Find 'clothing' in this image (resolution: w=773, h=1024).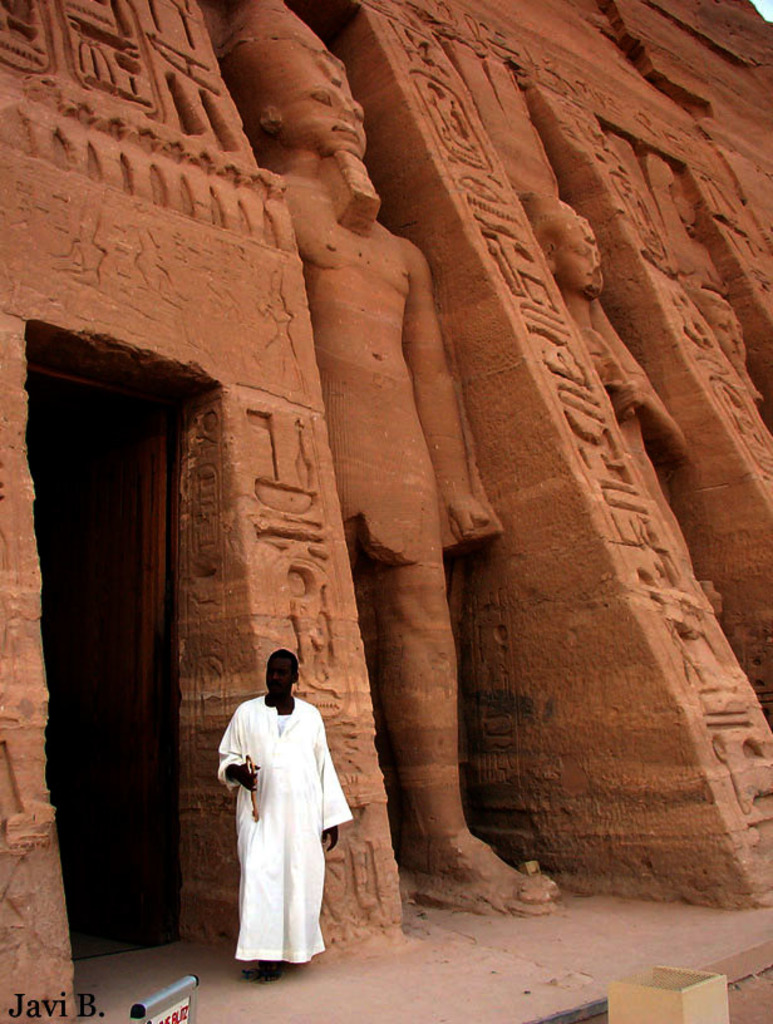
[211, 680, 335, 941].
